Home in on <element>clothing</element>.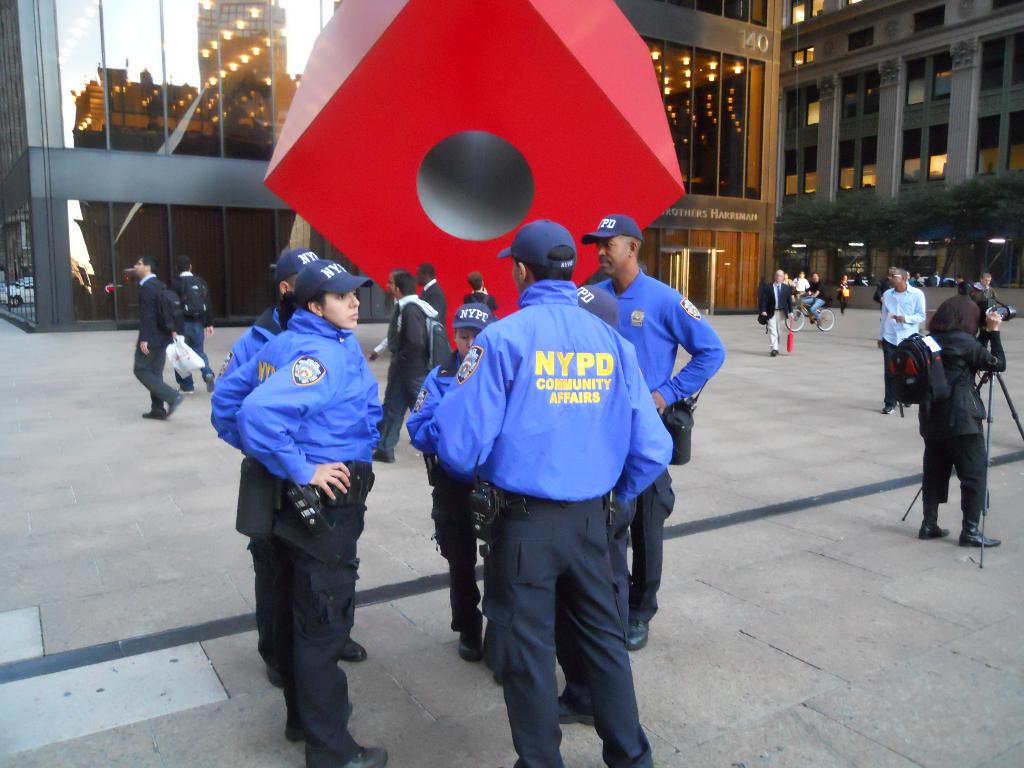
Homed in at BBox(803, 276, 825, 322).
